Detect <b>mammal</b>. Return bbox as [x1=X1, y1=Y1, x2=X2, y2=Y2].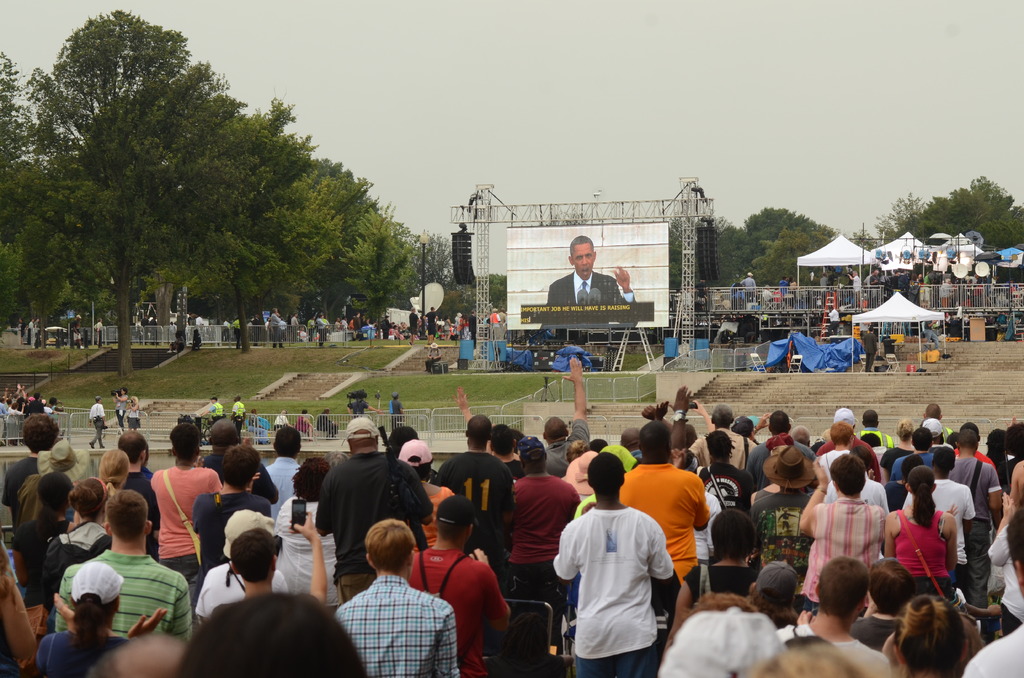
[x1=856, y1=551, x2=912, y2=651].
